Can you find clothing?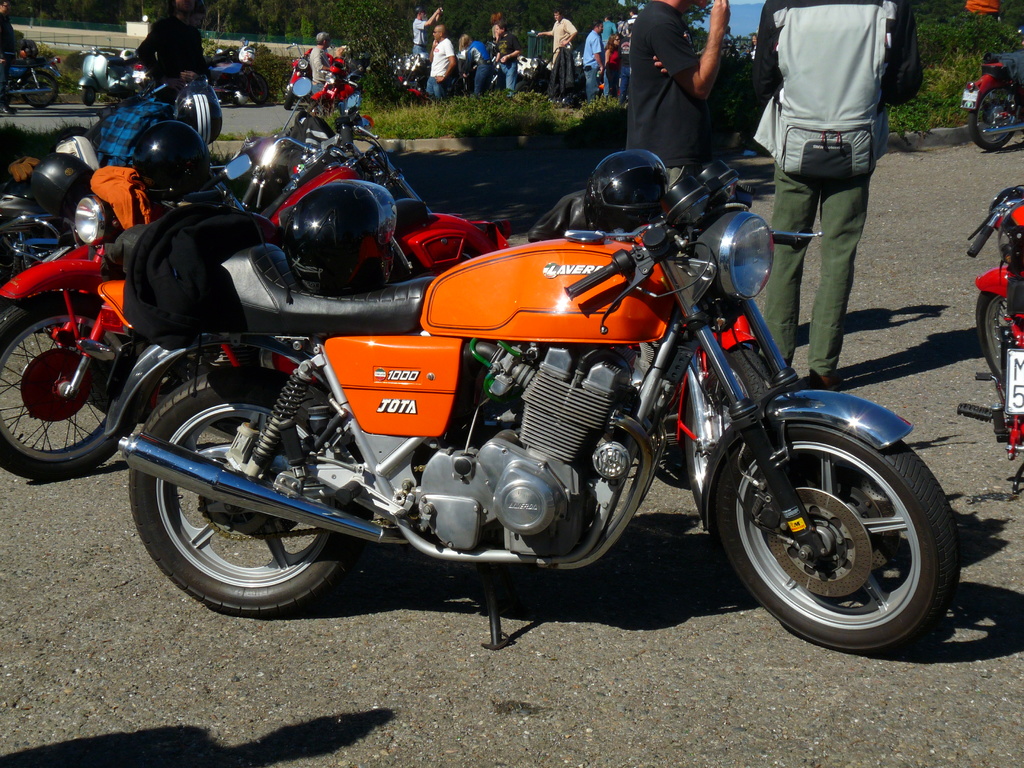
Yes, bounding box: <box>606,38,618,108</box>.
